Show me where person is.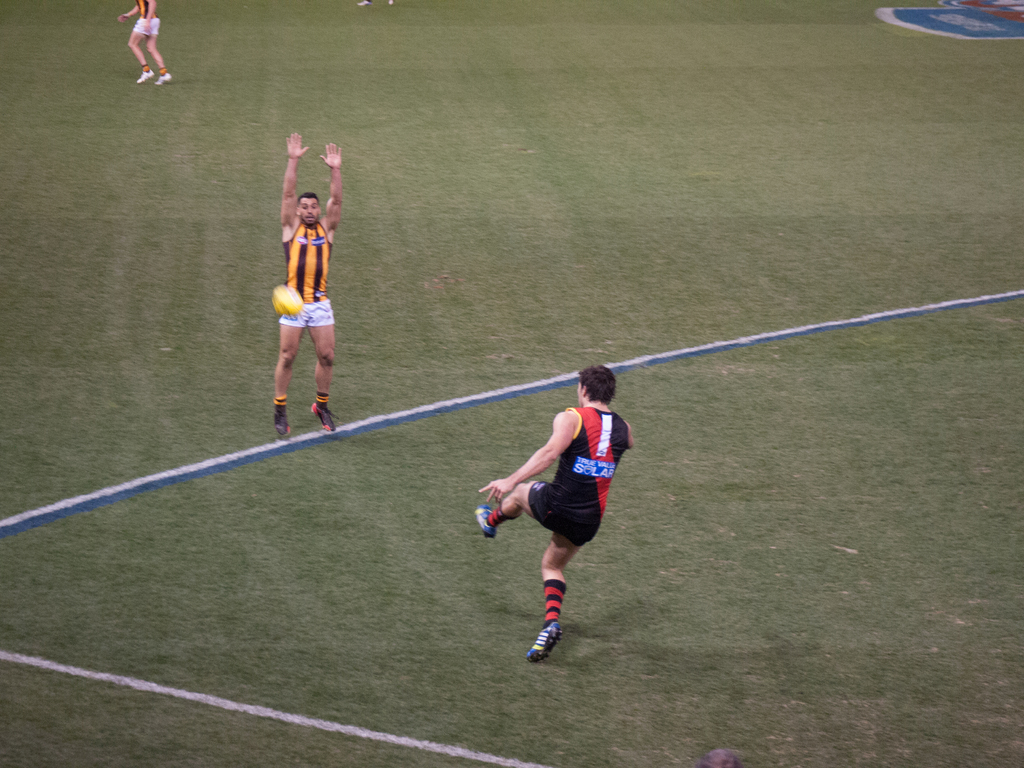
person is at x1=474, y1=368, x2=635, y2=663.
